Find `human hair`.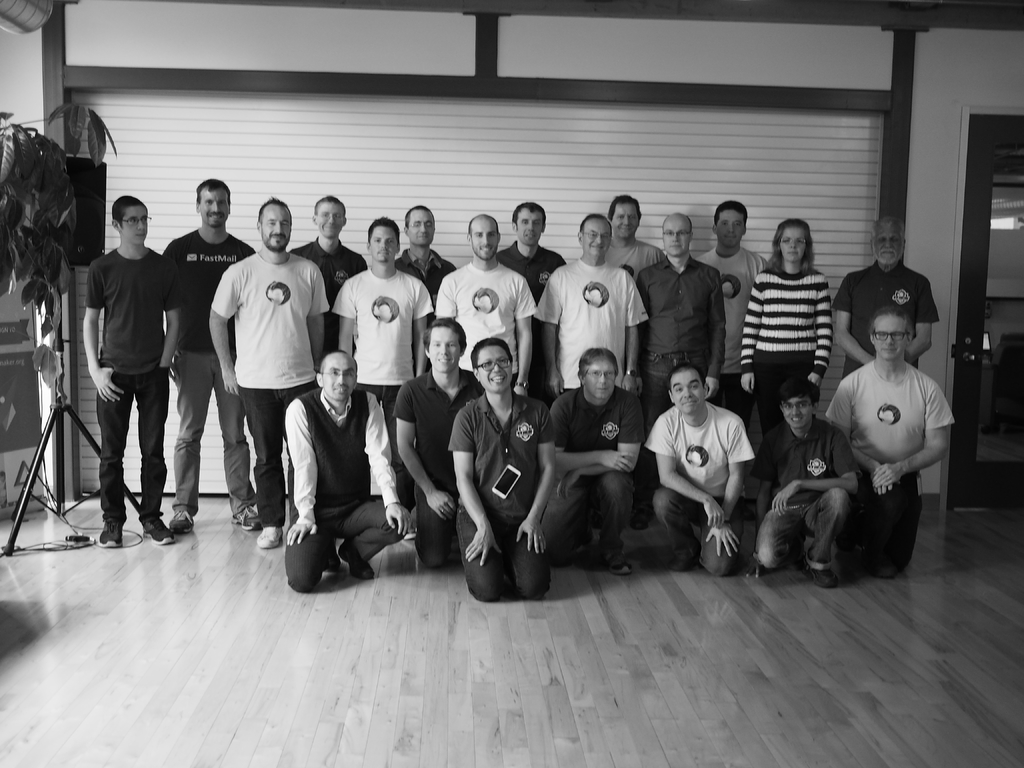
<box>472,336,511,371</box>.
